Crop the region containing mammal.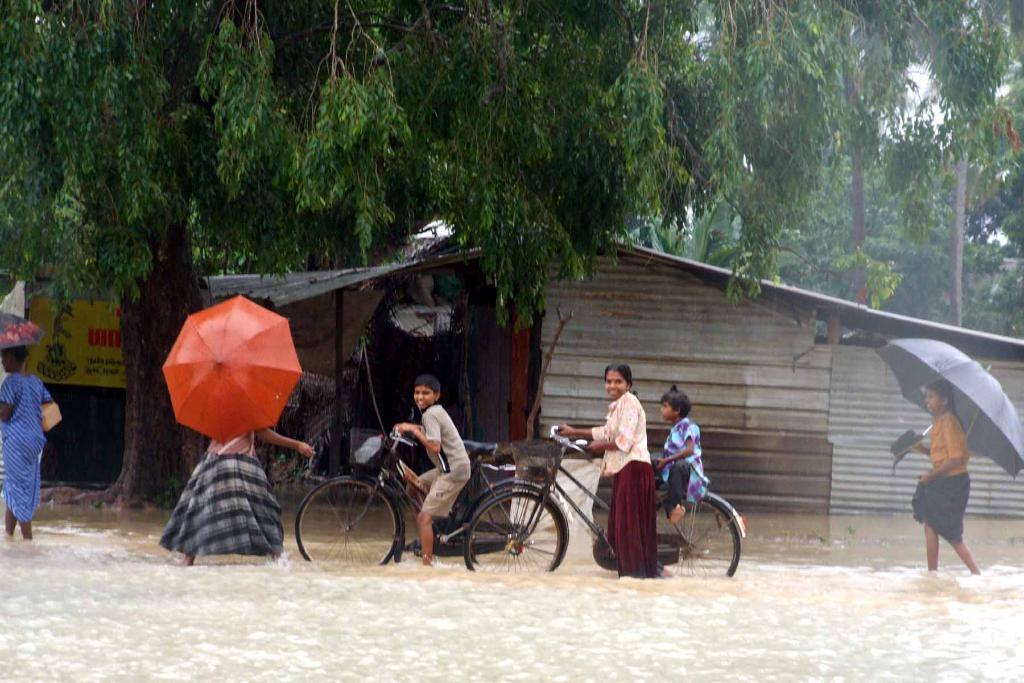
Crop region: locate(657, 381, 707, 523).
